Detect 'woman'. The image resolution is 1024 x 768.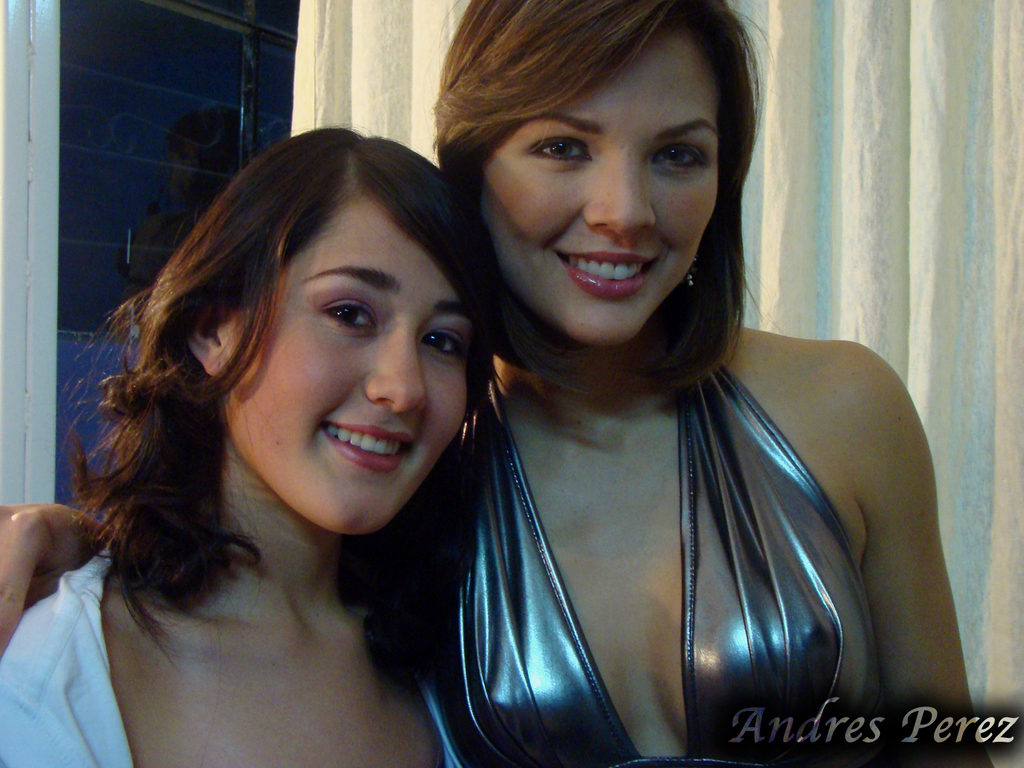
x1=28, y1=127, x2=550, y2=767.
